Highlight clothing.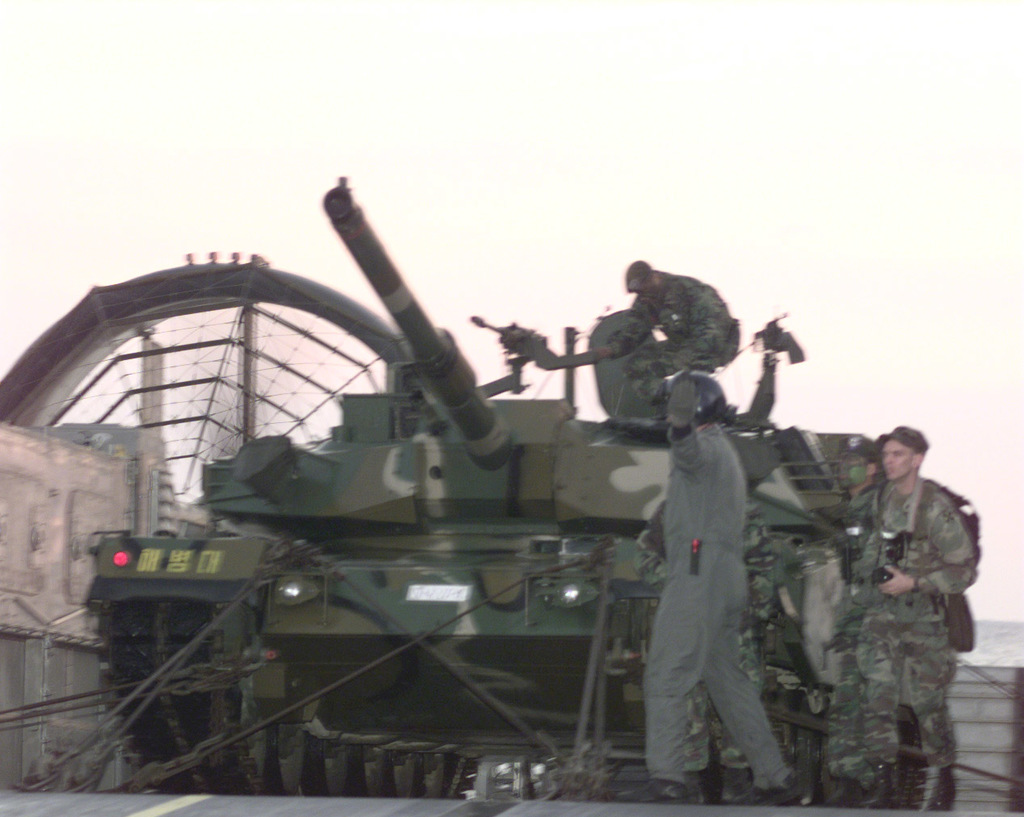
Highlighted region: box(614, 271, 741, 410).
